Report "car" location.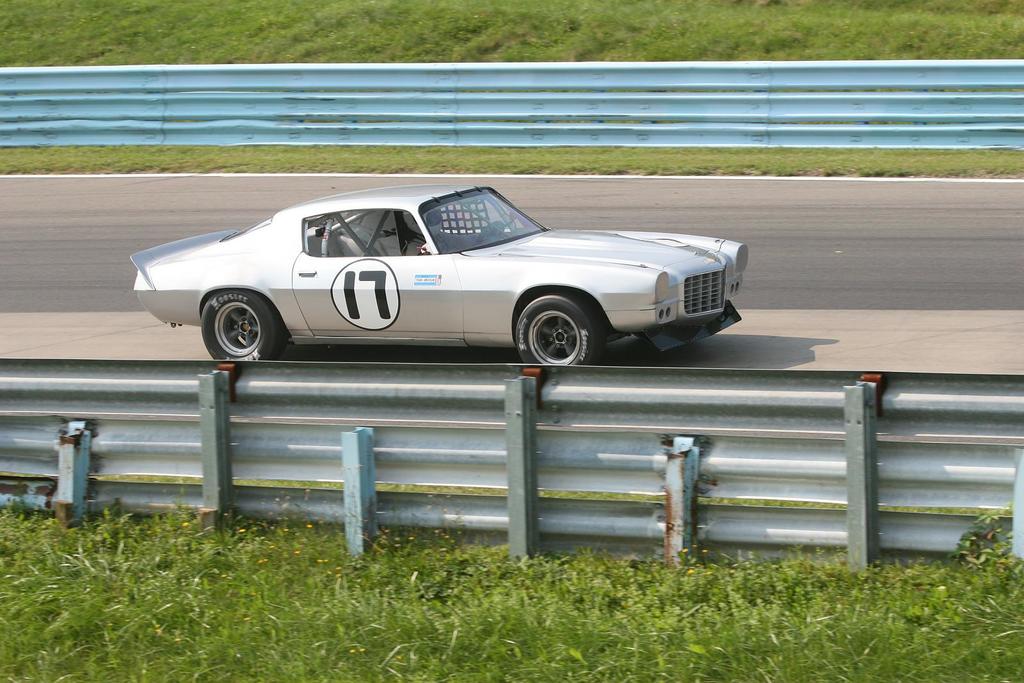
Report: select_region(124, 183, 747, 361).
